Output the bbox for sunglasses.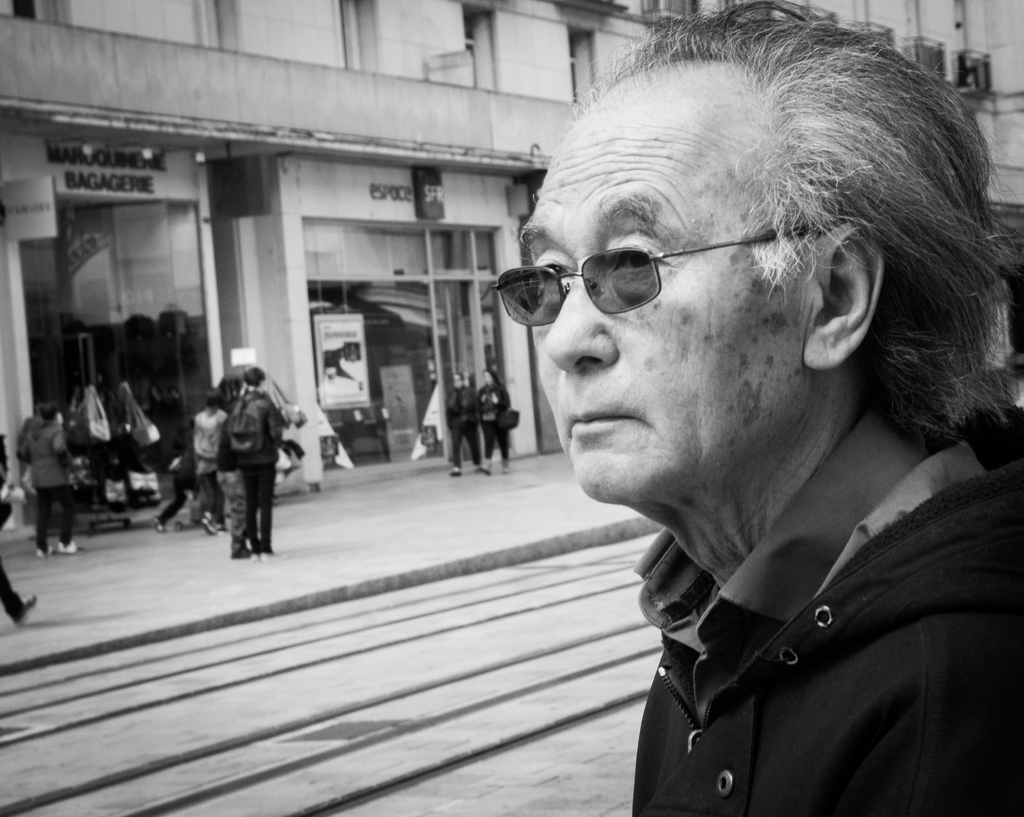
{"x1": 492, "y1": 227, "x2": 809, "y2": 327}.
